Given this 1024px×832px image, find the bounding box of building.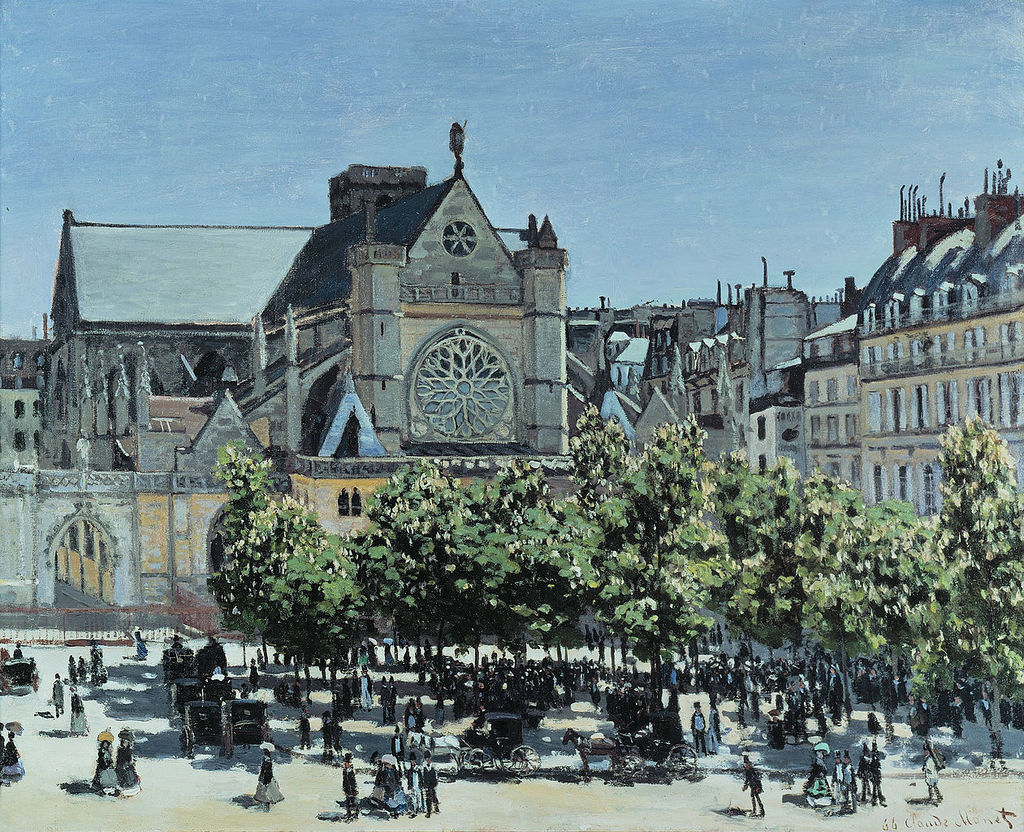
x1=564, y1=285, x2=832, y2=522.
